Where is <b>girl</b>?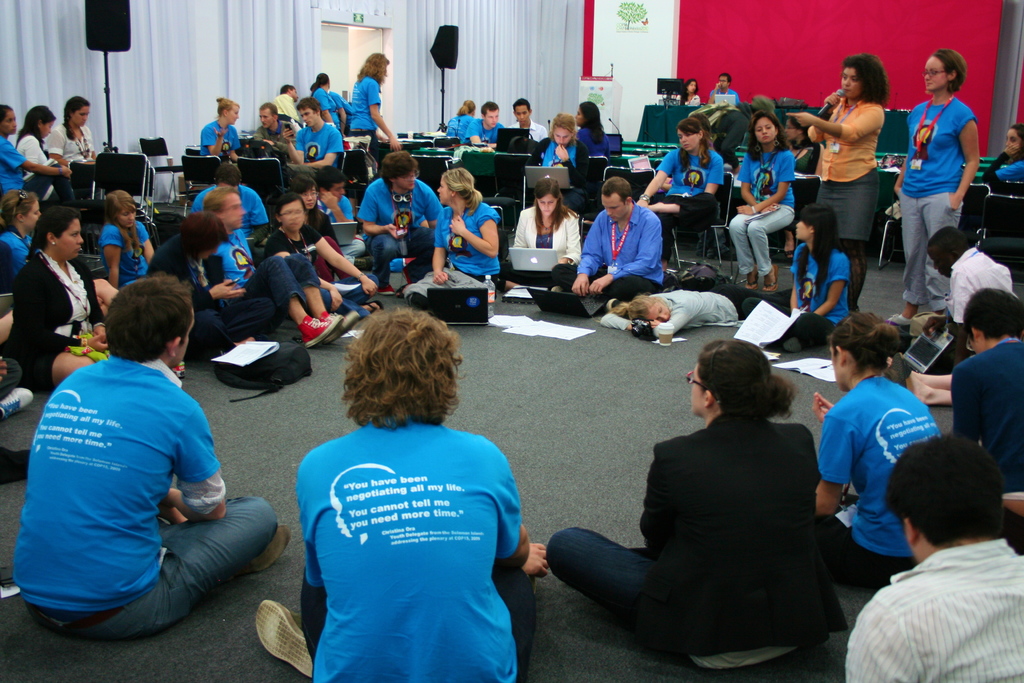
x1=617 y1=286 x2=738 y2=341.
